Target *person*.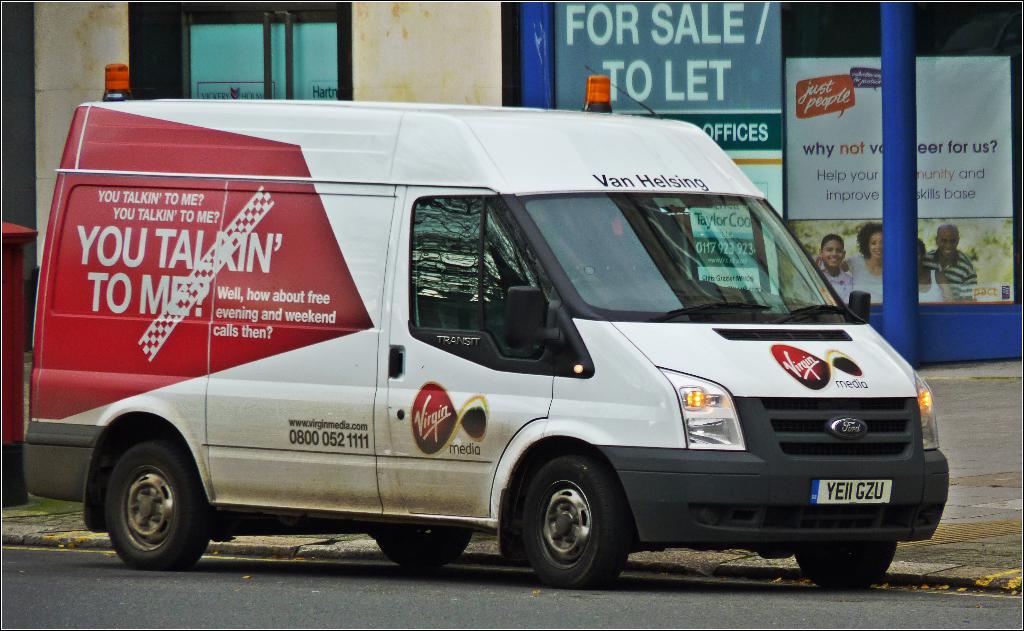
Target region: select_region(926, 220, 977, 303).
